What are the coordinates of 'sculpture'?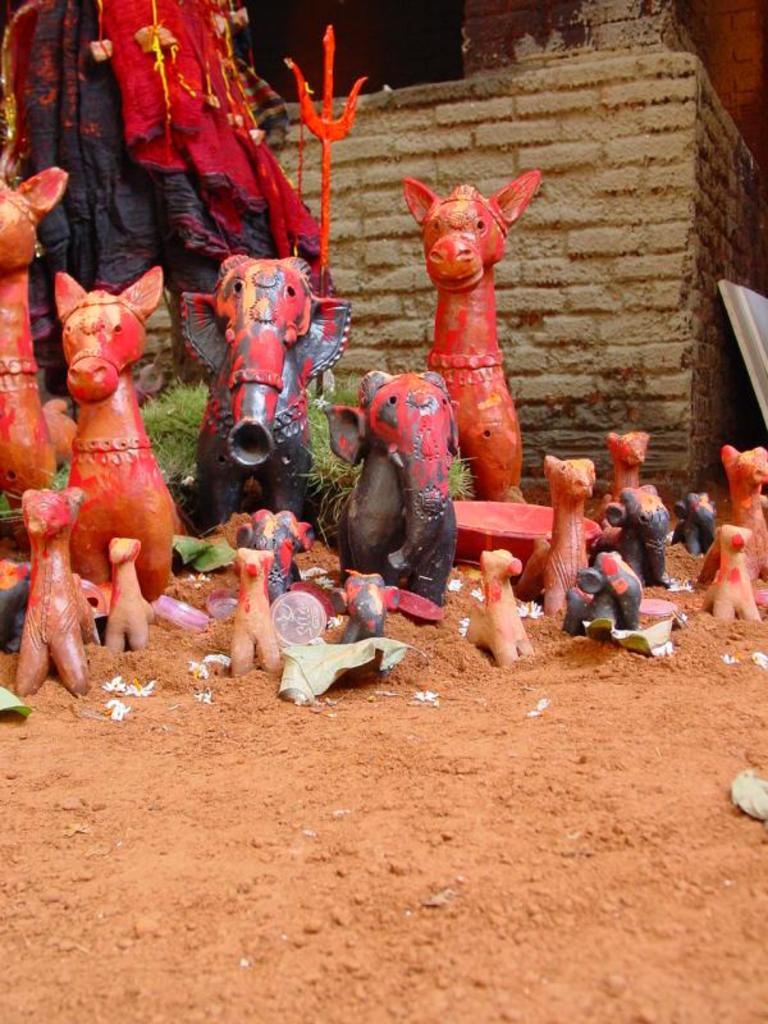
385, 140, 550, 485.
